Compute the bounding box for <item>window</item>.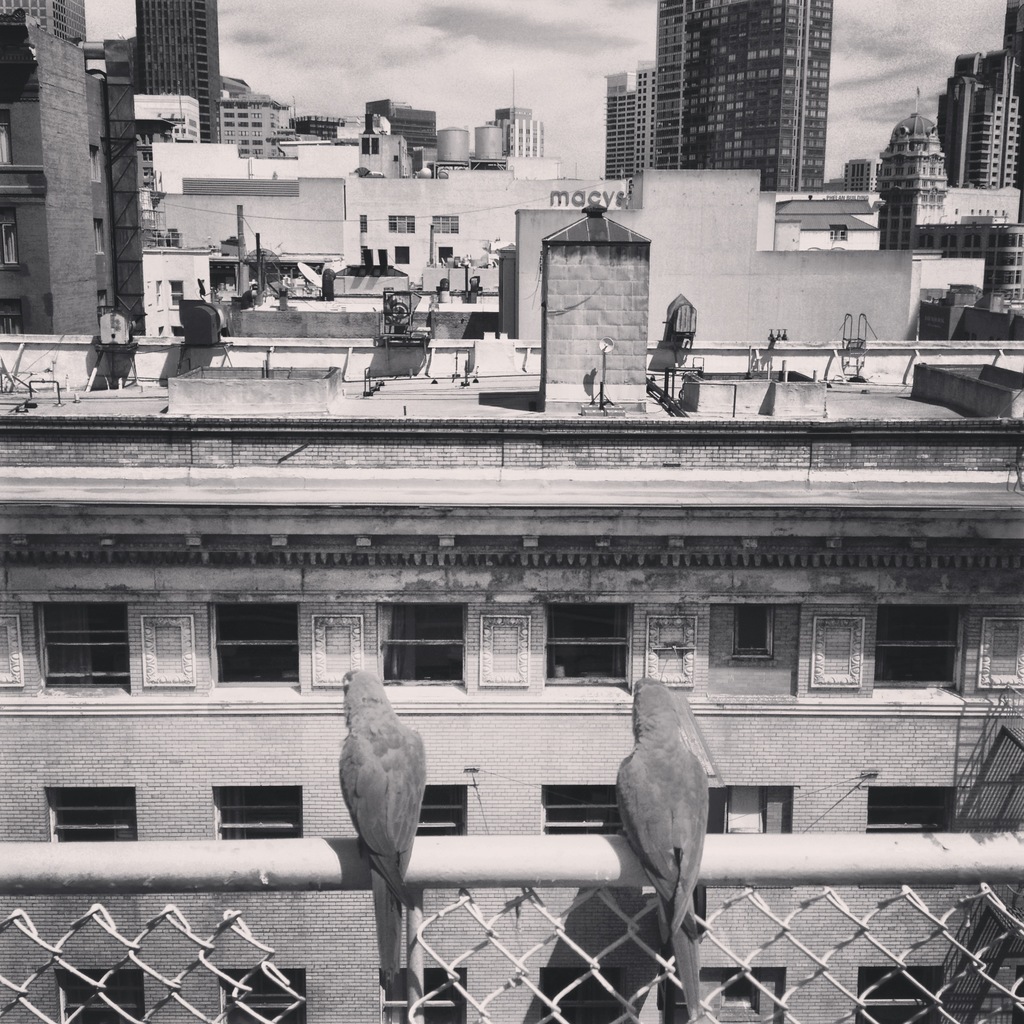
418/781/467/834.
